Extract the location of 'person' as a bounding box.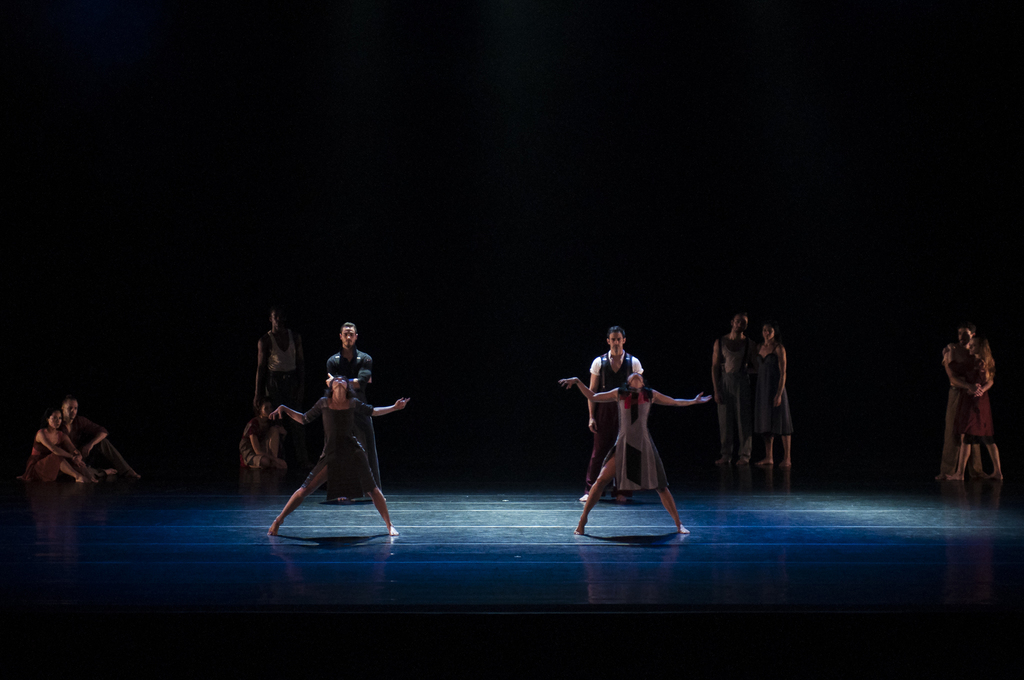
select_region(709, 310, 758, 466).
